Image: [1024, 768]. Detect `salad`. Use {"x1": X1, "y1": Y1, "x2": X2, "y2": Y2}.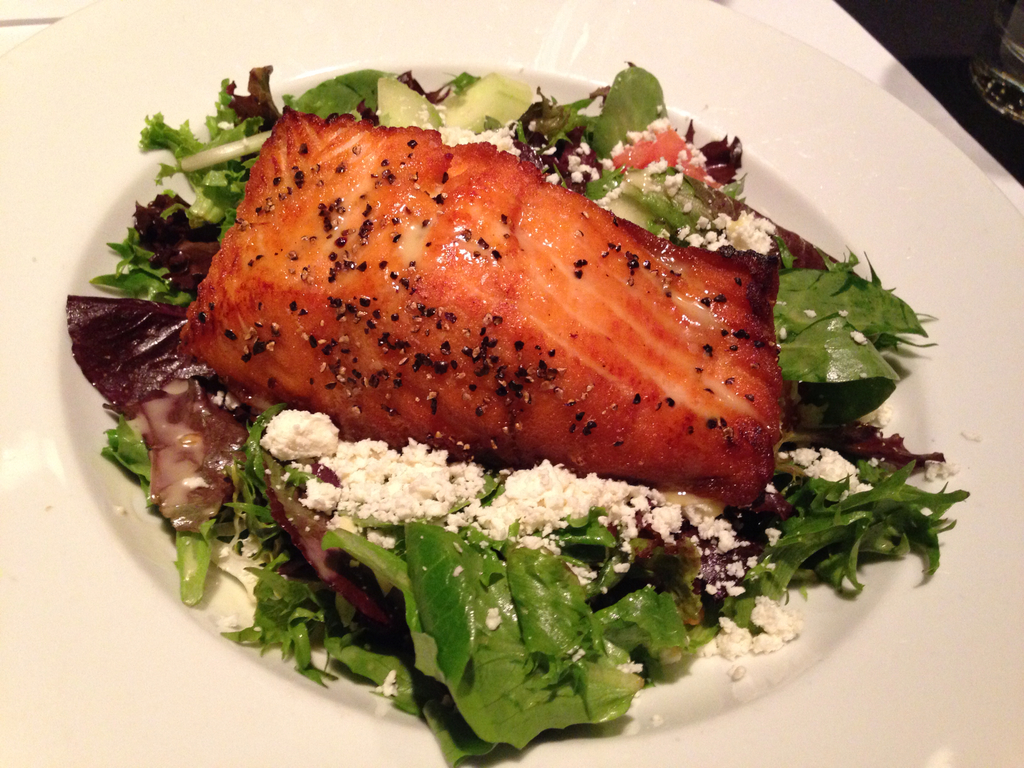
{"x1": 60, "y1": 42, "x2": 937, "y2": 767}.
